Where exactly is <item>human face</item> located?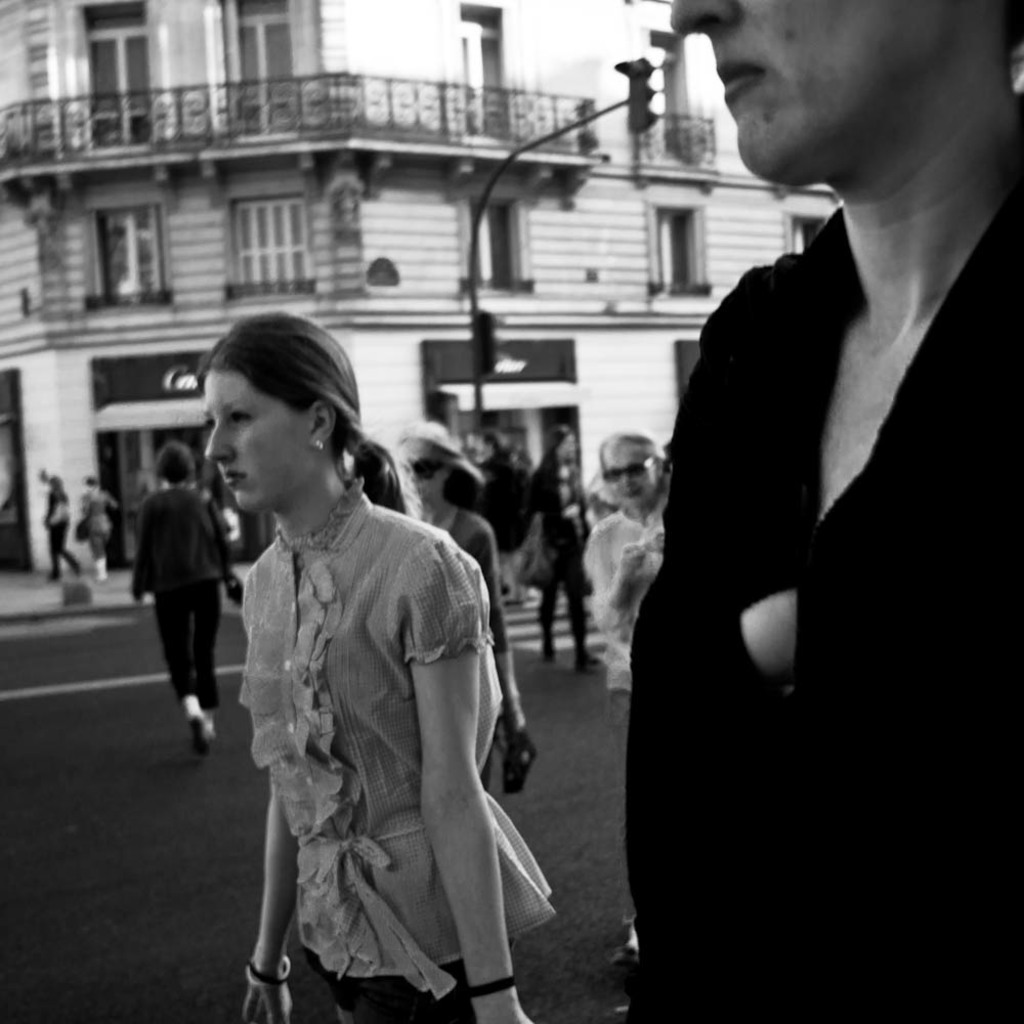
Its bounding box is left=204, top=372, right=307, bottom=515.
